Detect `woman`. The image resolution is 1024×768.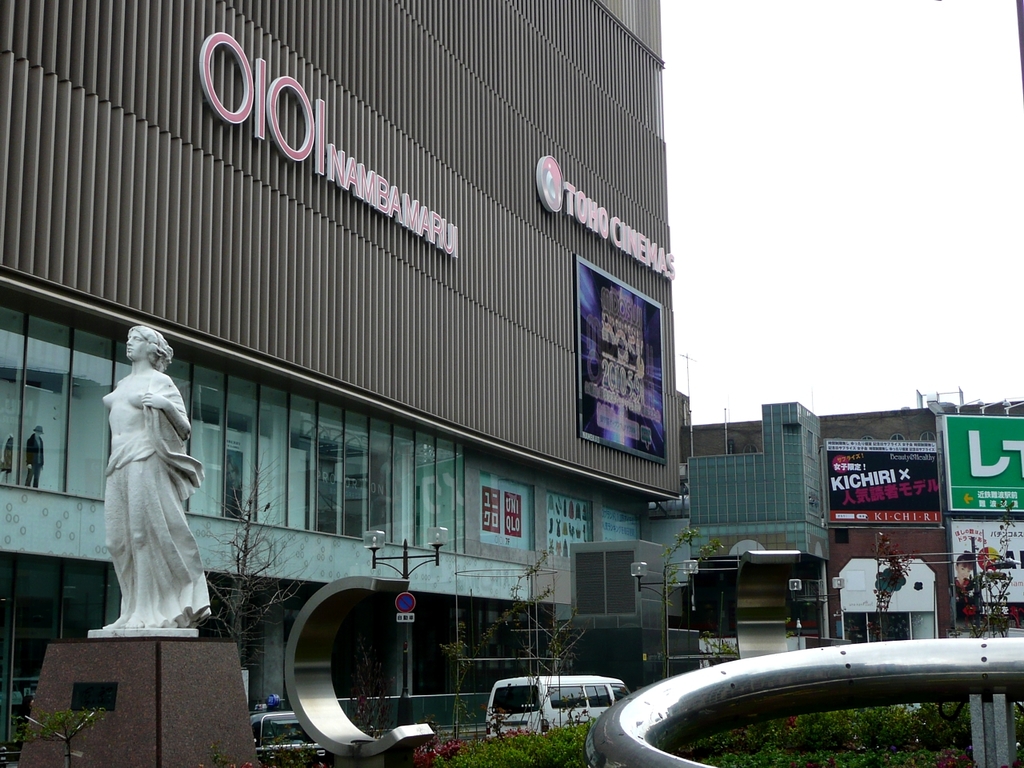
box=[85, 314, 203, 653].
